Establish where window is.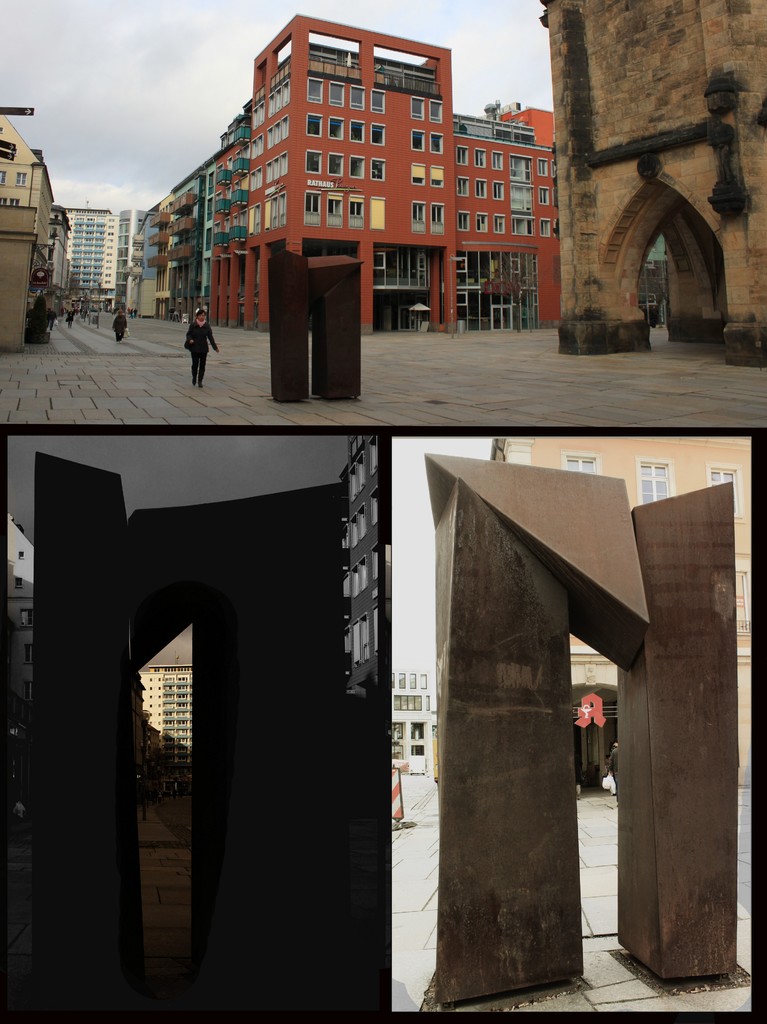
Established at bbox=(392, 723, 405, 742).
